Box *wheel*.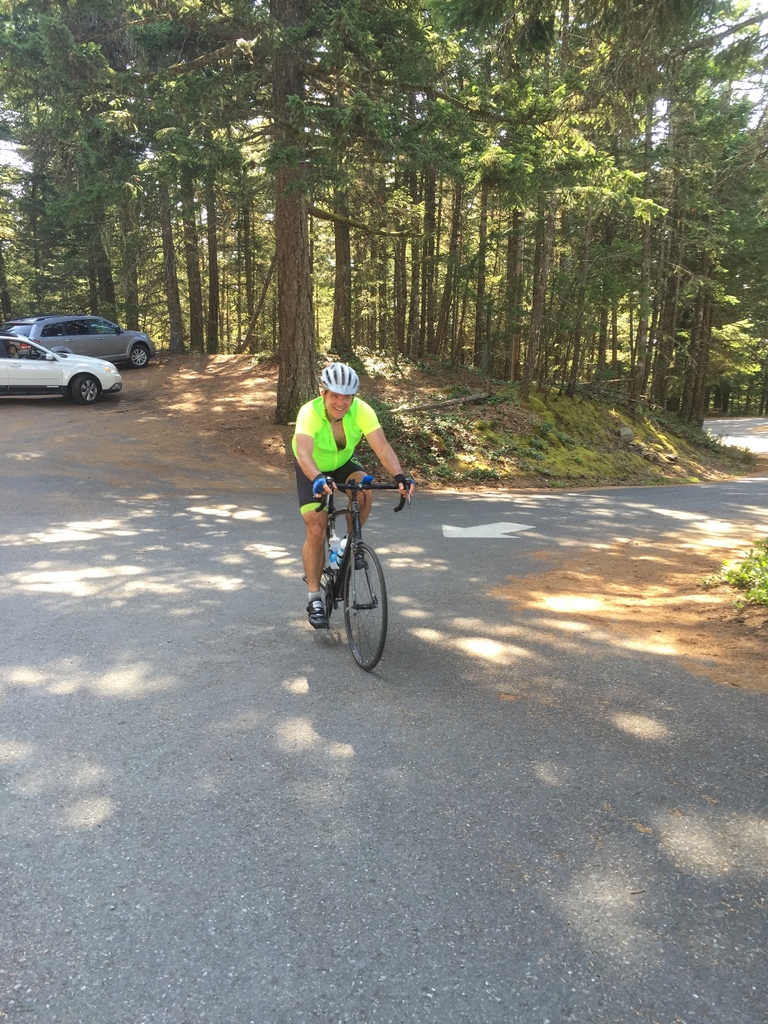
bbox=[70, 374, 99, 405].
